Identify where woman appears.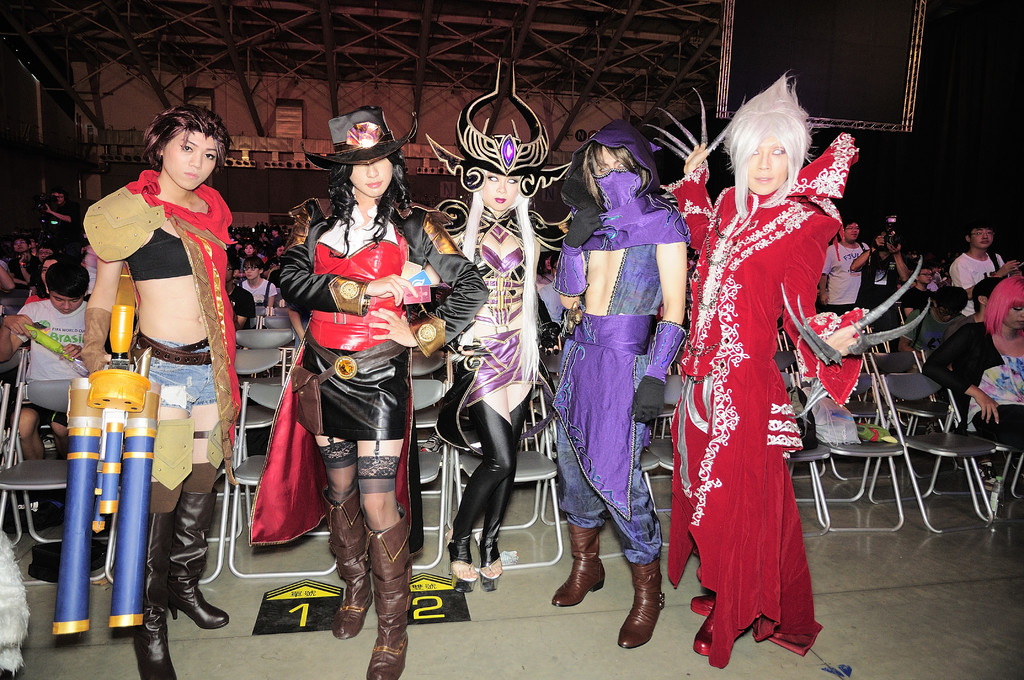
Appears at [528, 95, 705, 679].
